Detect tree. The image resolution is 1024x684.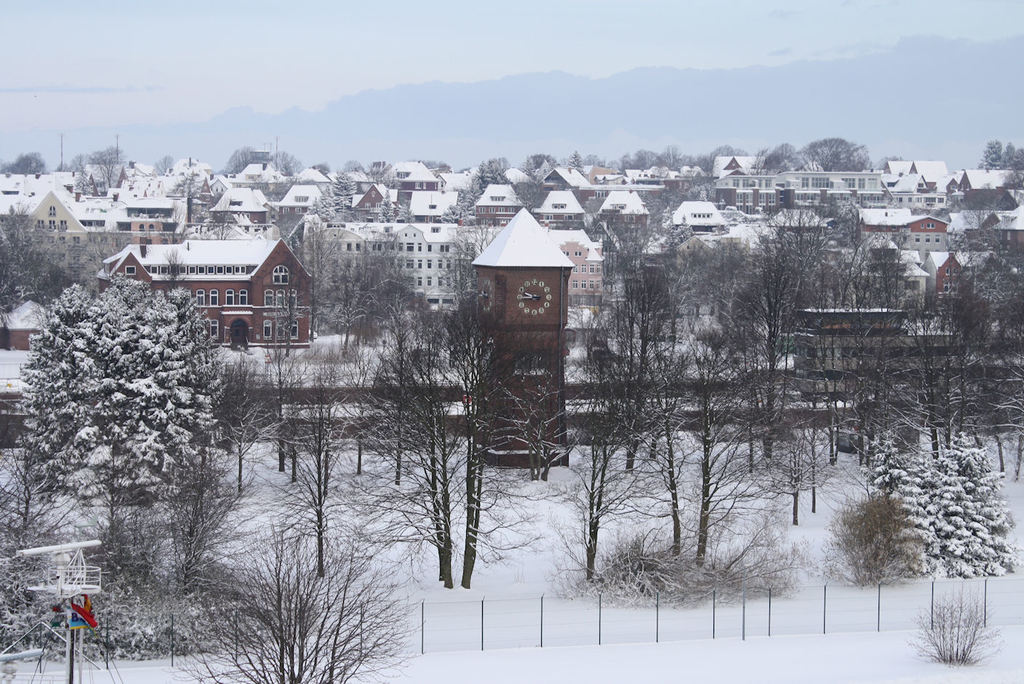
<bbox>751, 140, 837, 176</bbox>.
